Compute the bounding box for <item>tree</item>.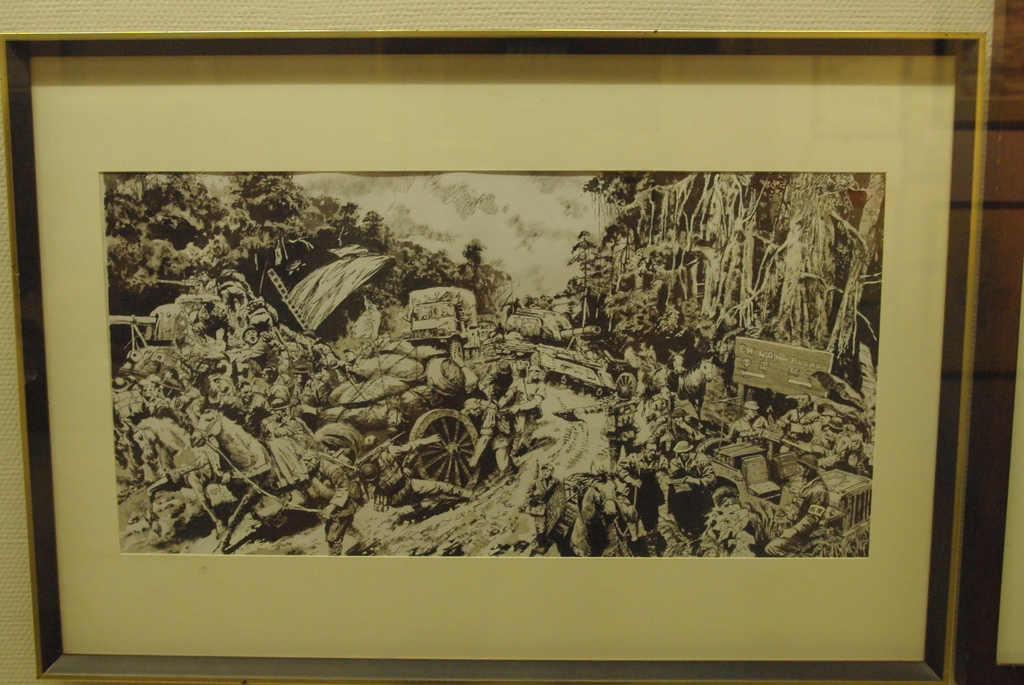
<bbox>566, 232, 596, 327</bbox>.
